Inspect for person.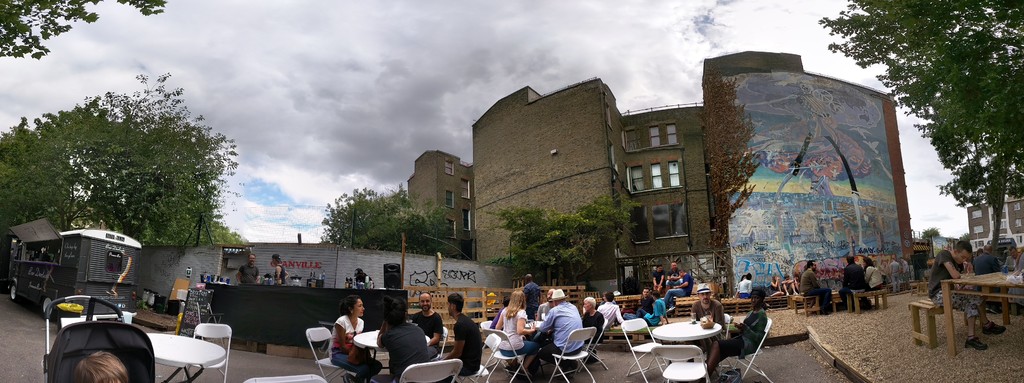
Inspection: select_region(269, 251, 291, 288).
